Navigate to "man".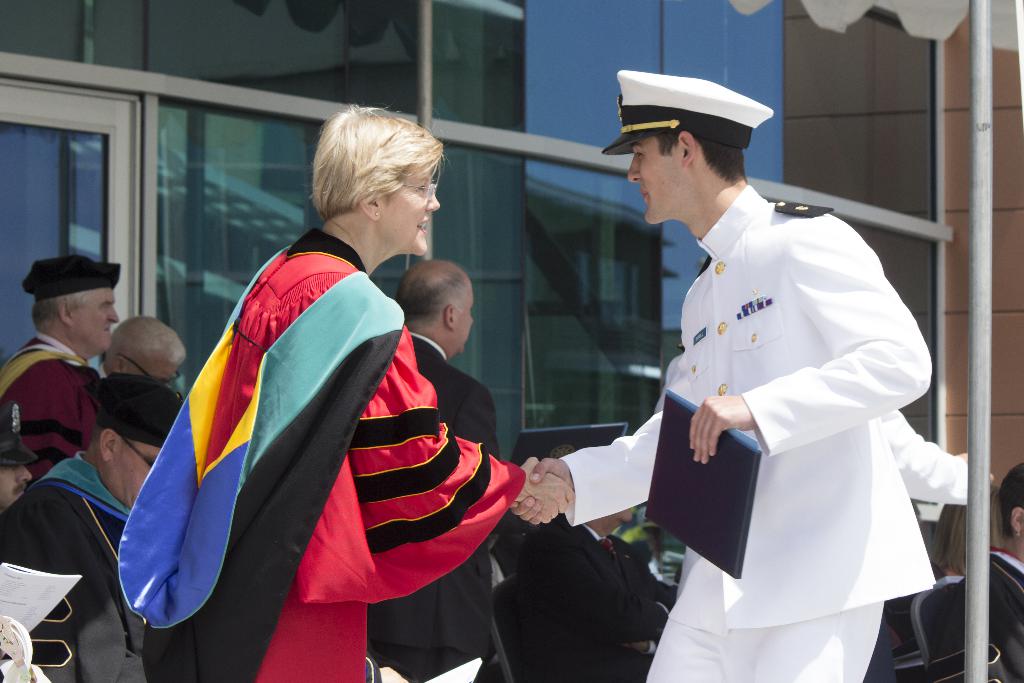
Navigation target: bbox=[96, 314, 188, 386].
